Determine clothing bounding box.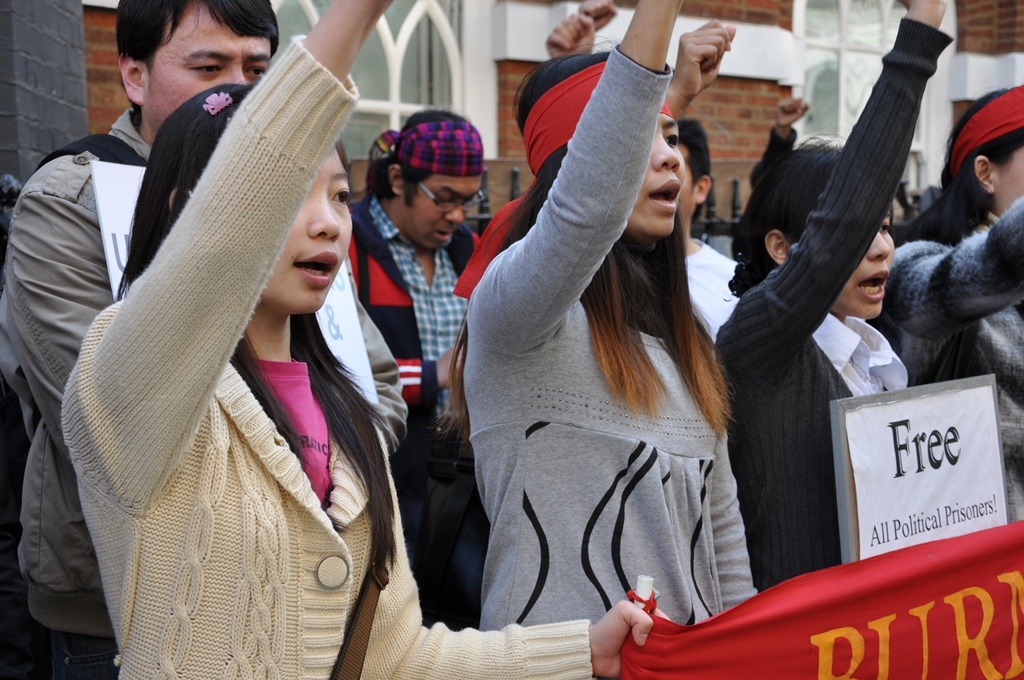
Determined: {"left": 344, "top": 182, "right": 481, "bottom": 625}.
